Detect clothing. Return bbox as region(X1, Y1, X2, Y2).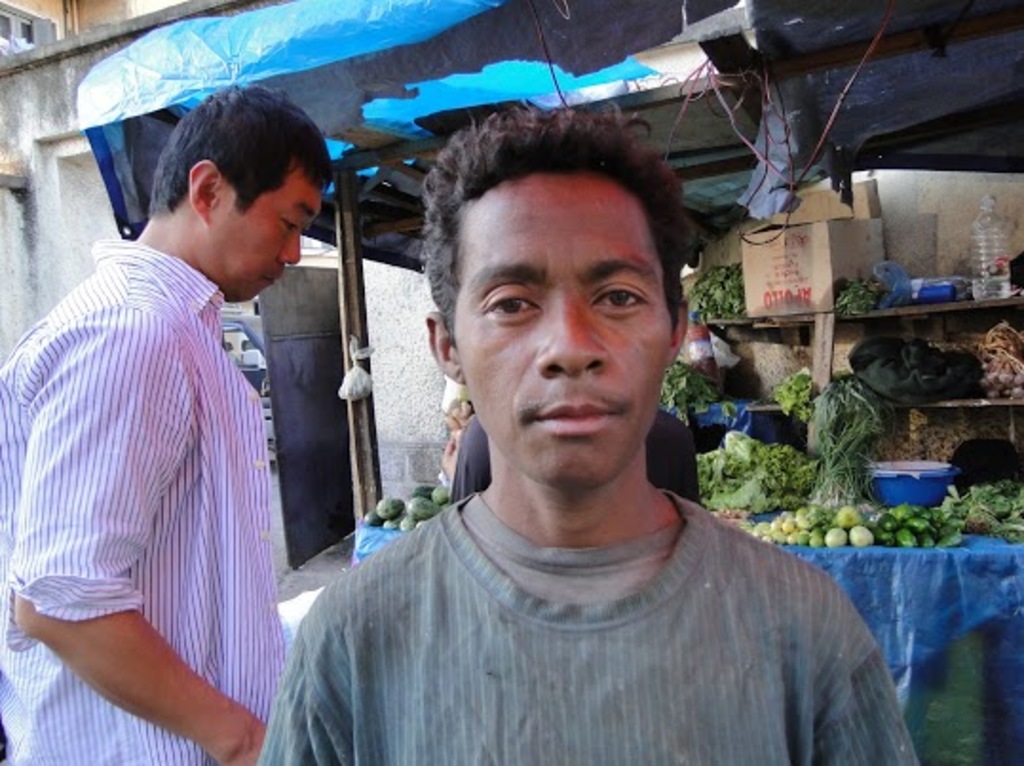
region(0, 239, 291, 764).
